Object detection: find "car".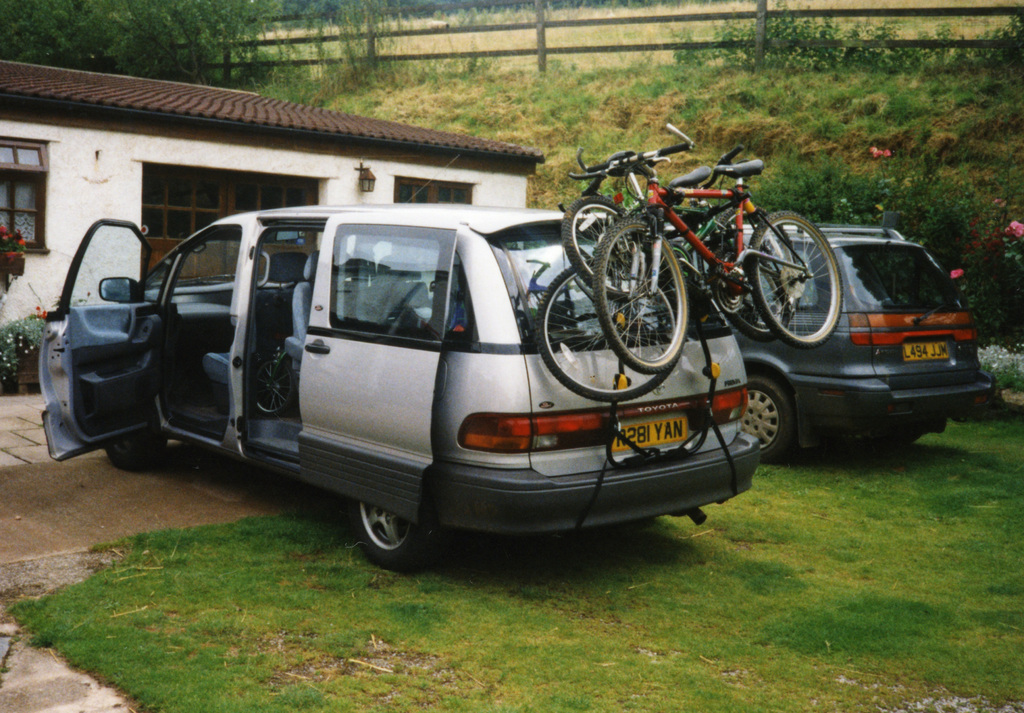
left=36, top=154, right=761, bottom=570.
